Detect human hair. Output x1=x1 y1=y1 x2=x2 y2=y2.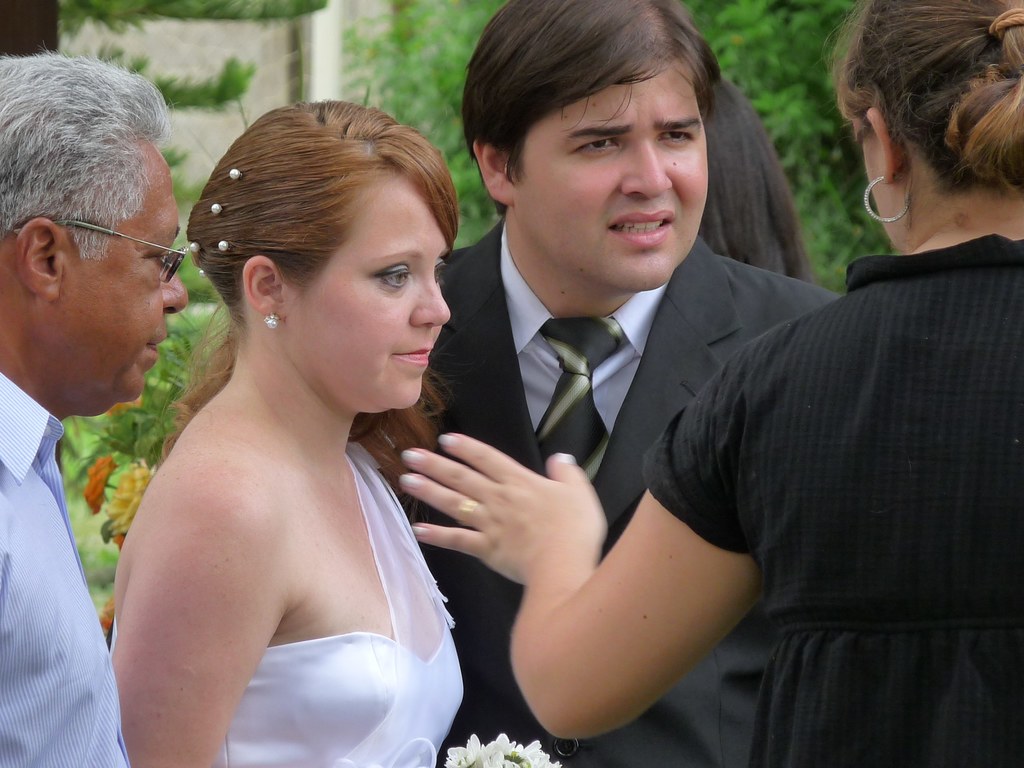
x1=461 y1=0 x2=718 y2=186.
